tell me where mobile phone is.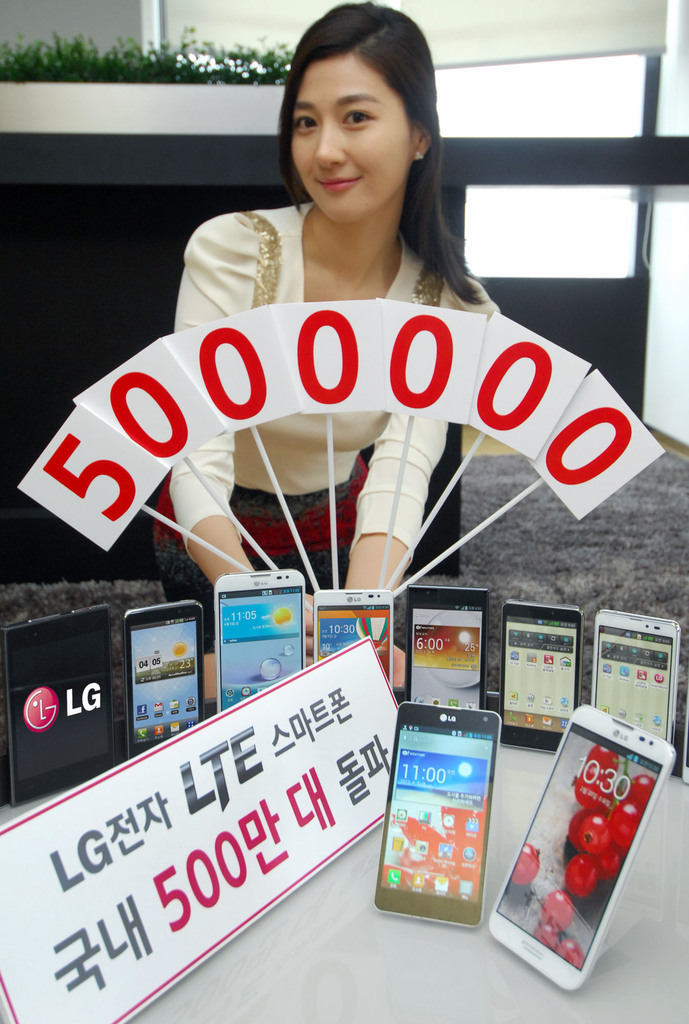
mobile phone is at BBox(409, 587, 489, 708).
